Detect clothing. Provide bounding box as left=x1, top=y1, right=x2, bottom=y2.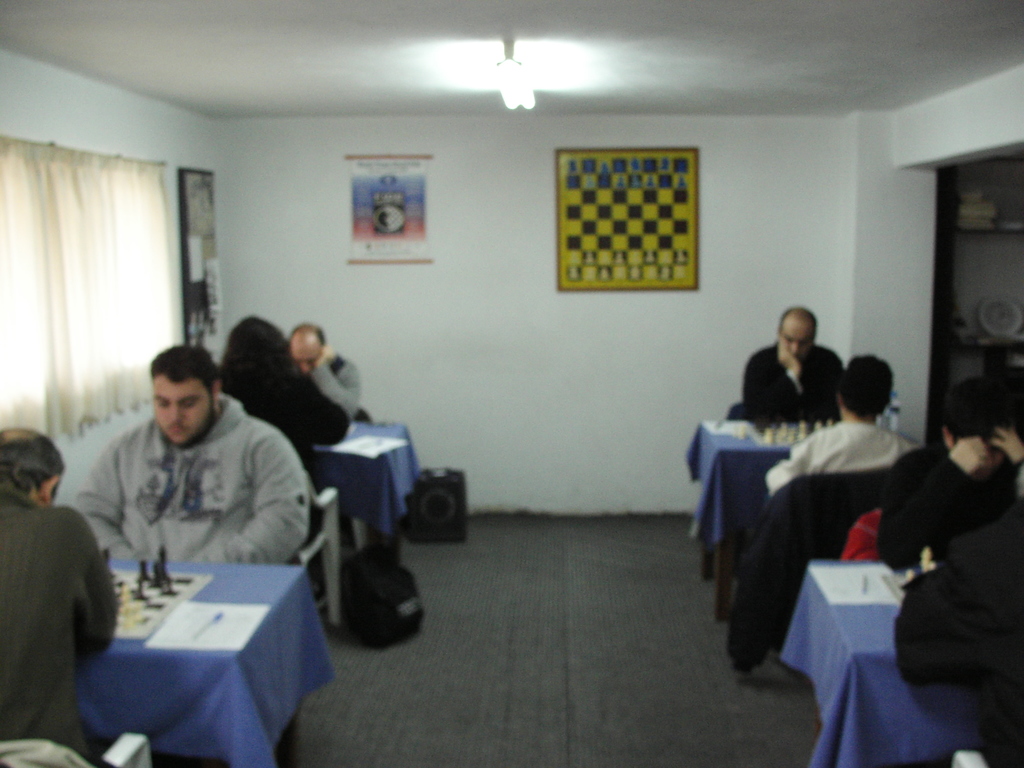
left=51, top=380, right=314, bottom=612.
